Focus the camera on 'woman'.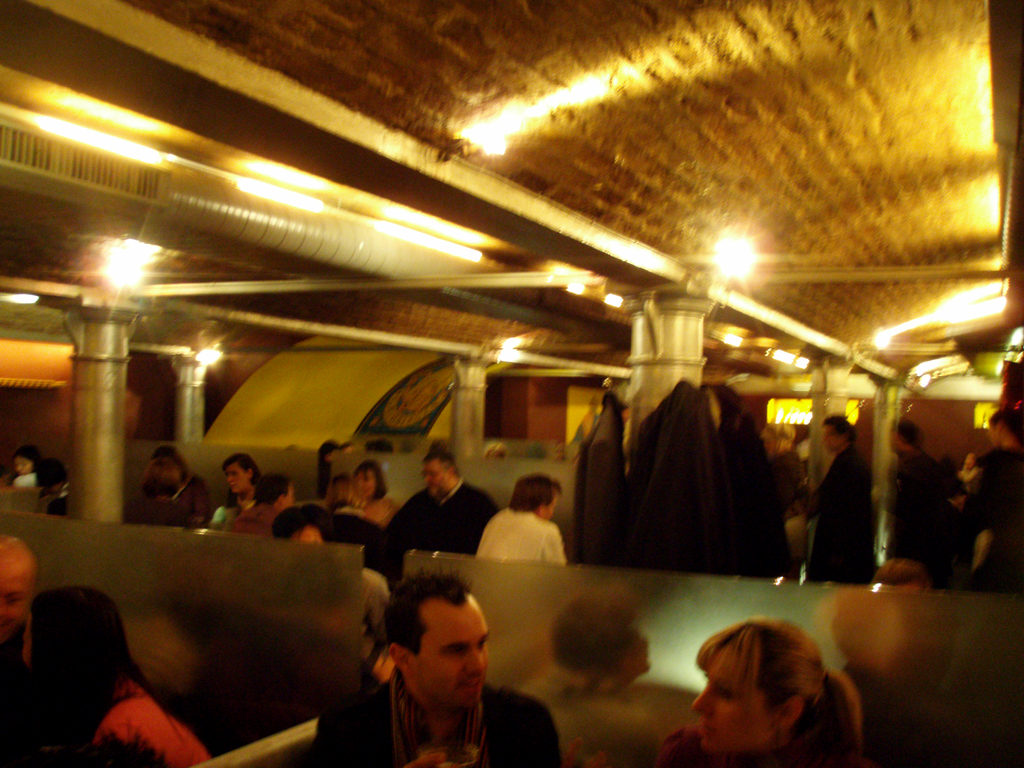
Focus region: box(476, 471, 565, 570).
